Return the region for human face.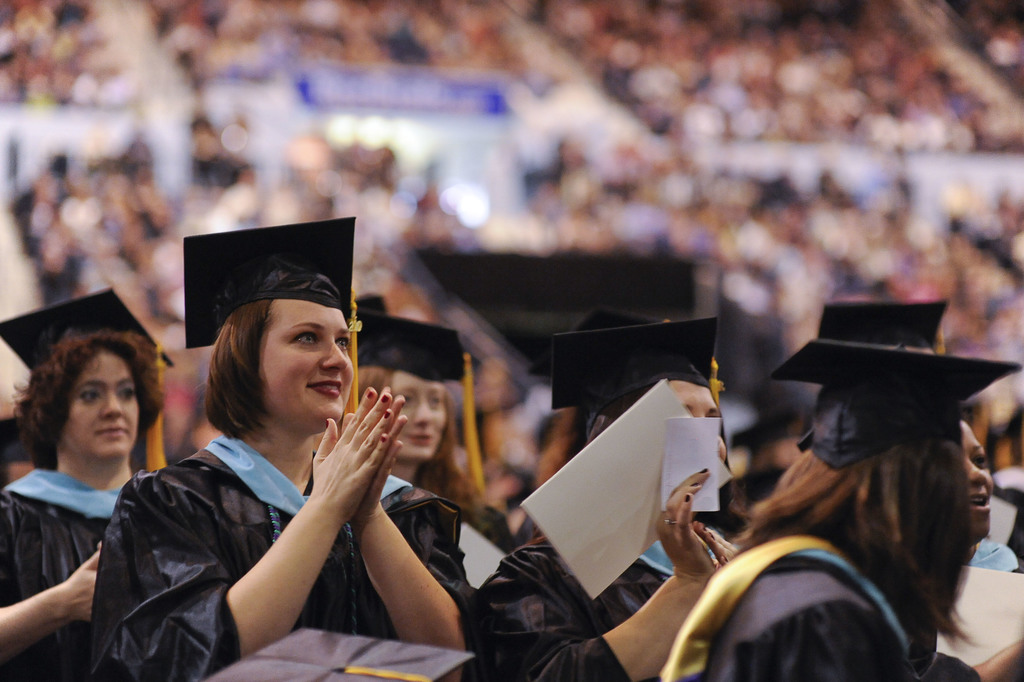
locate(259, 300, 354, 430).
